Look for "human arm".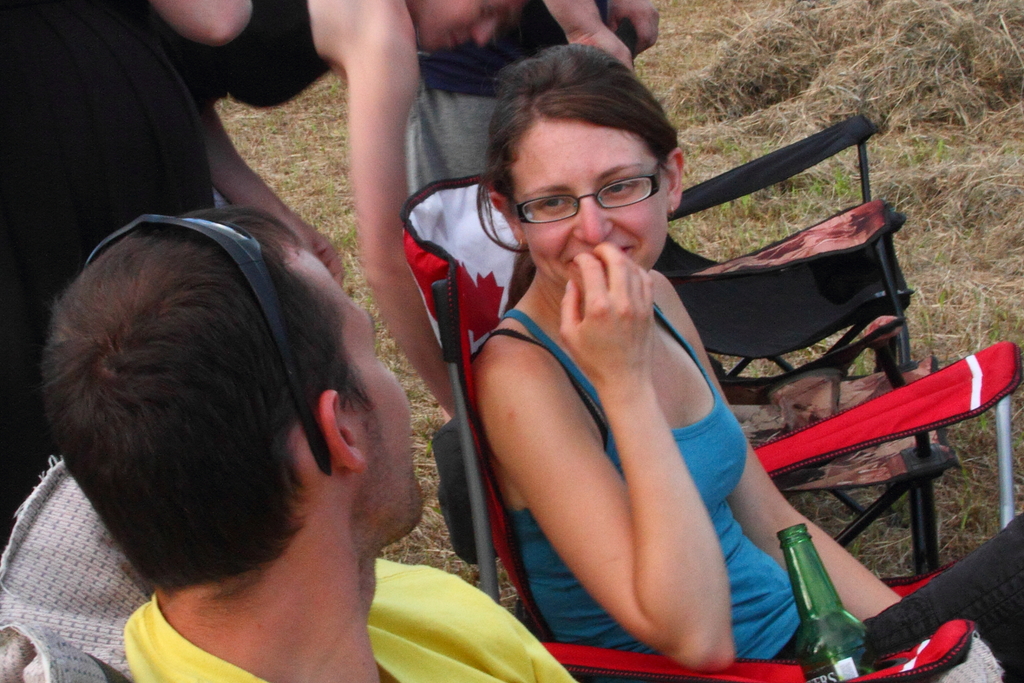
Found: select_region(346, 0, 468, 433).
